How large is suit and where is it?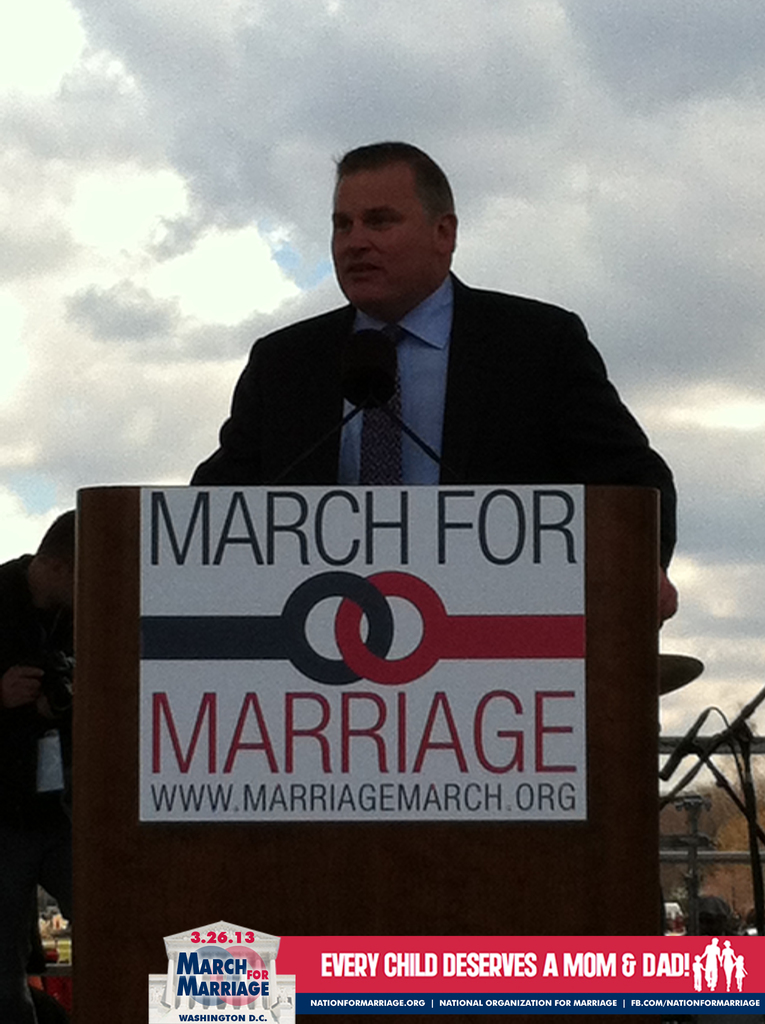
Bounding box: left=0, top=552, right=78, bottom=1005.
